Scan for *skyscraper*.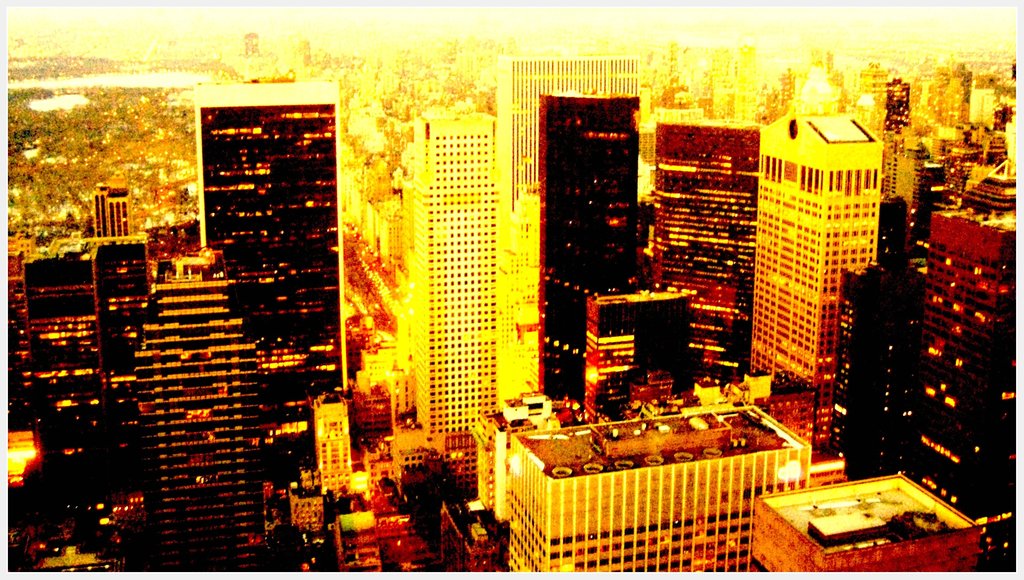
Scan result: {"left": 648, "top": 117, "right": 765, "bottom": 405}.
